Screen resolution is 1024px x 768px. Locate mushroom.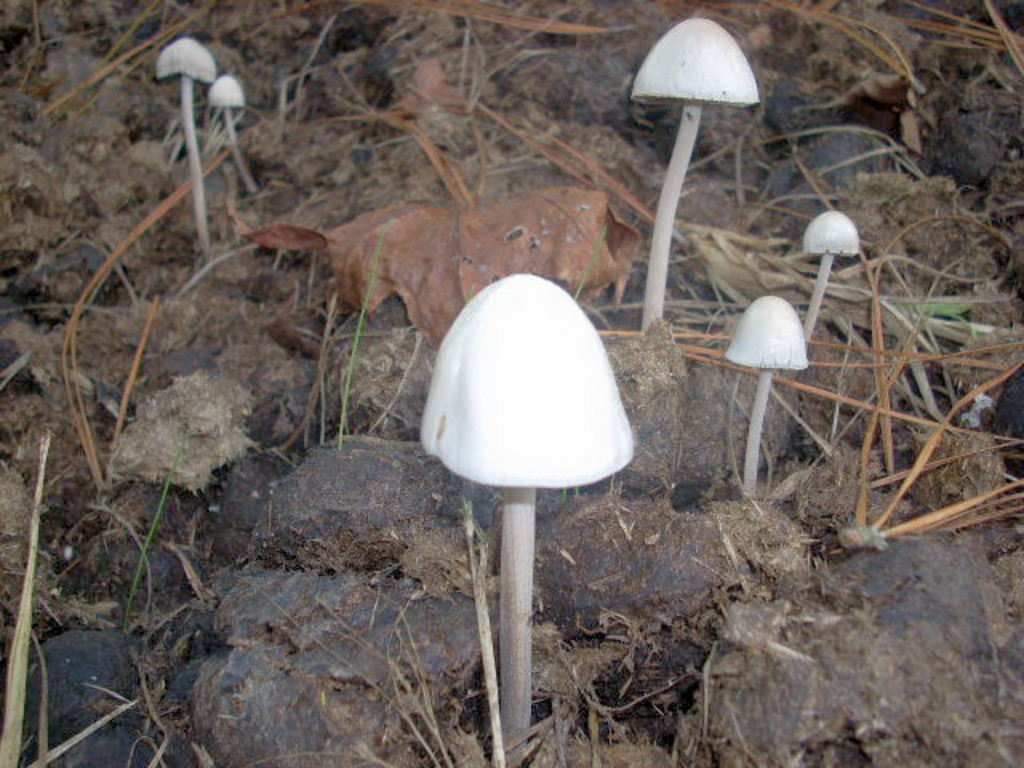
(157,40,218,262).
